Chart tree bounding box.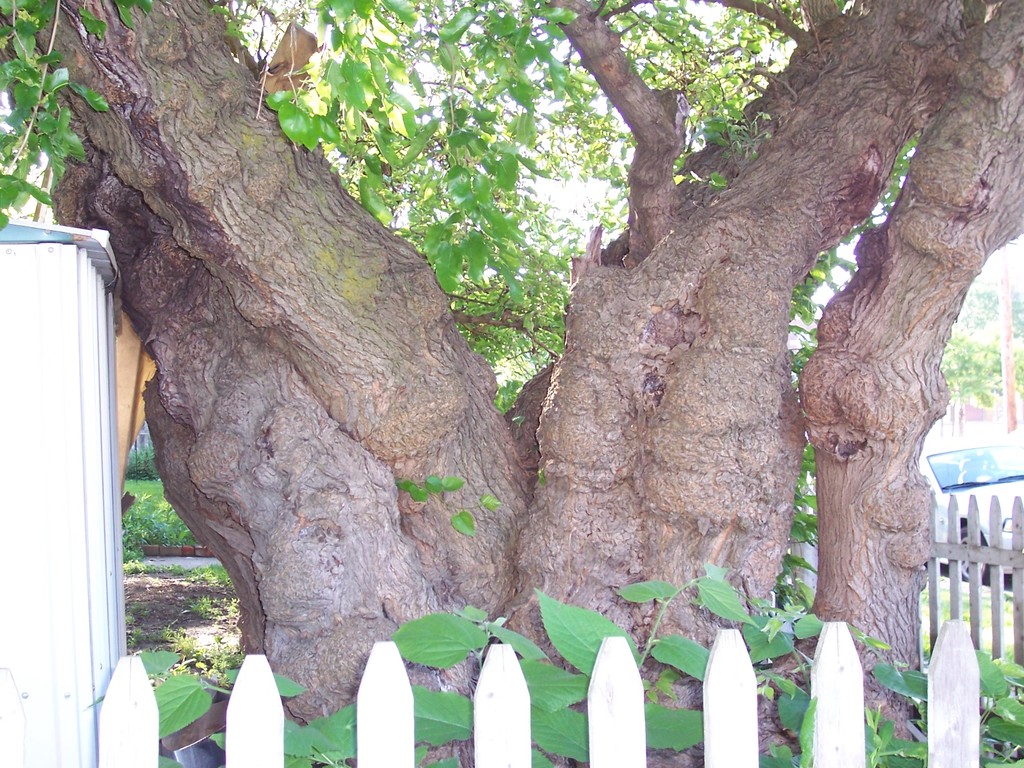
Charted: Rect(0, 0, 1023, 767).
